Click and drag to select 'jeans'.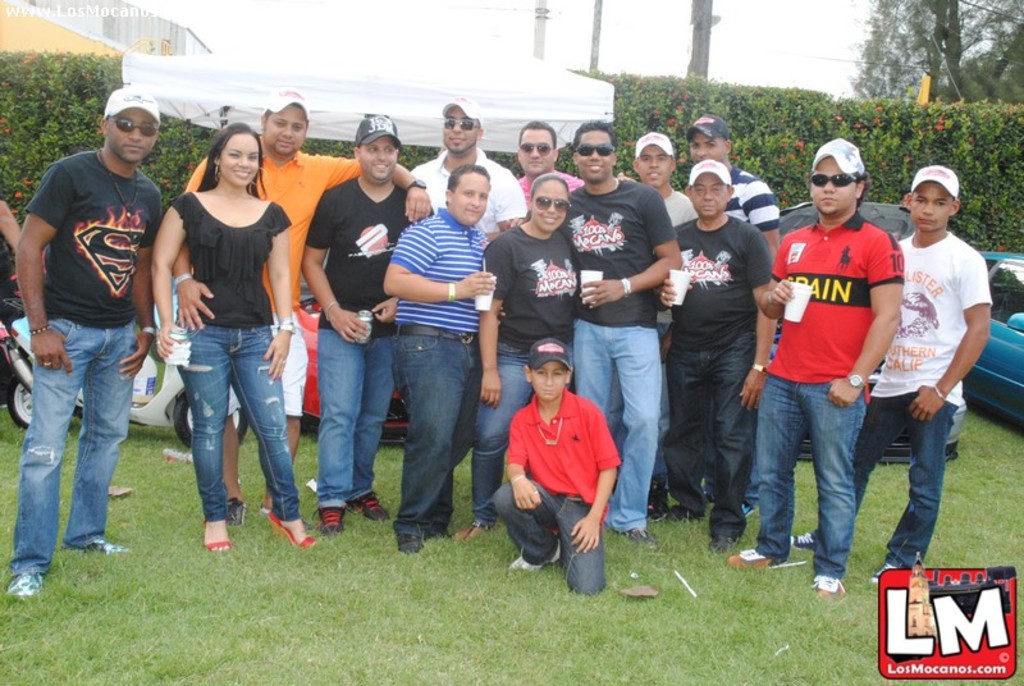
Selection: bbox=[317, 331, 396, 507].
